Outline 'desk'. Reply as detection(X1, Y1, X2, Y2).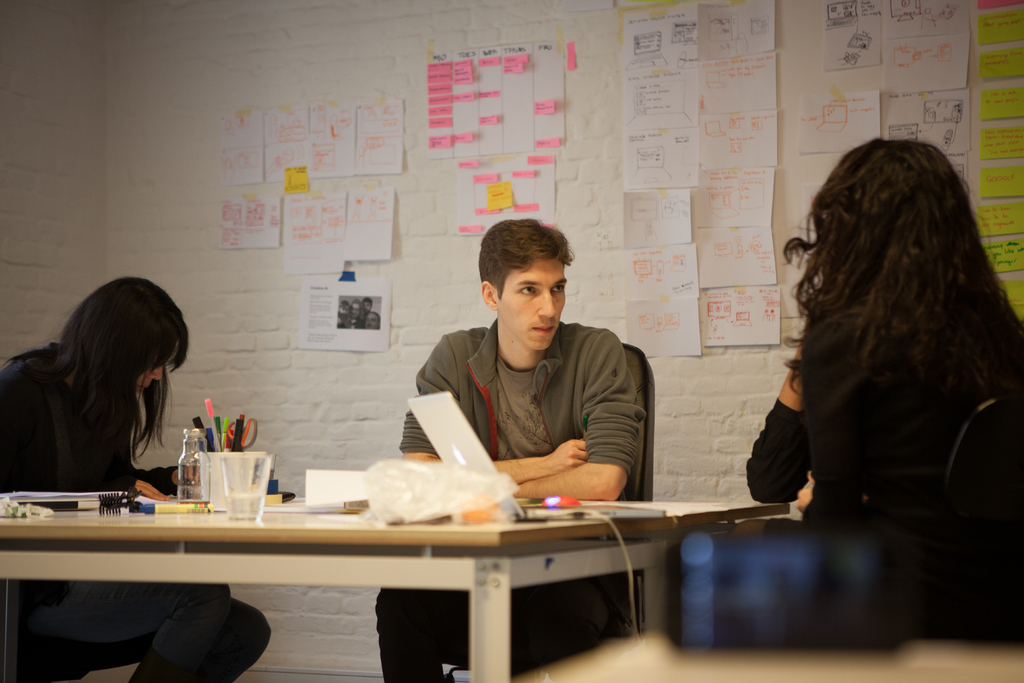
detection(0, 473, 712, 682).
